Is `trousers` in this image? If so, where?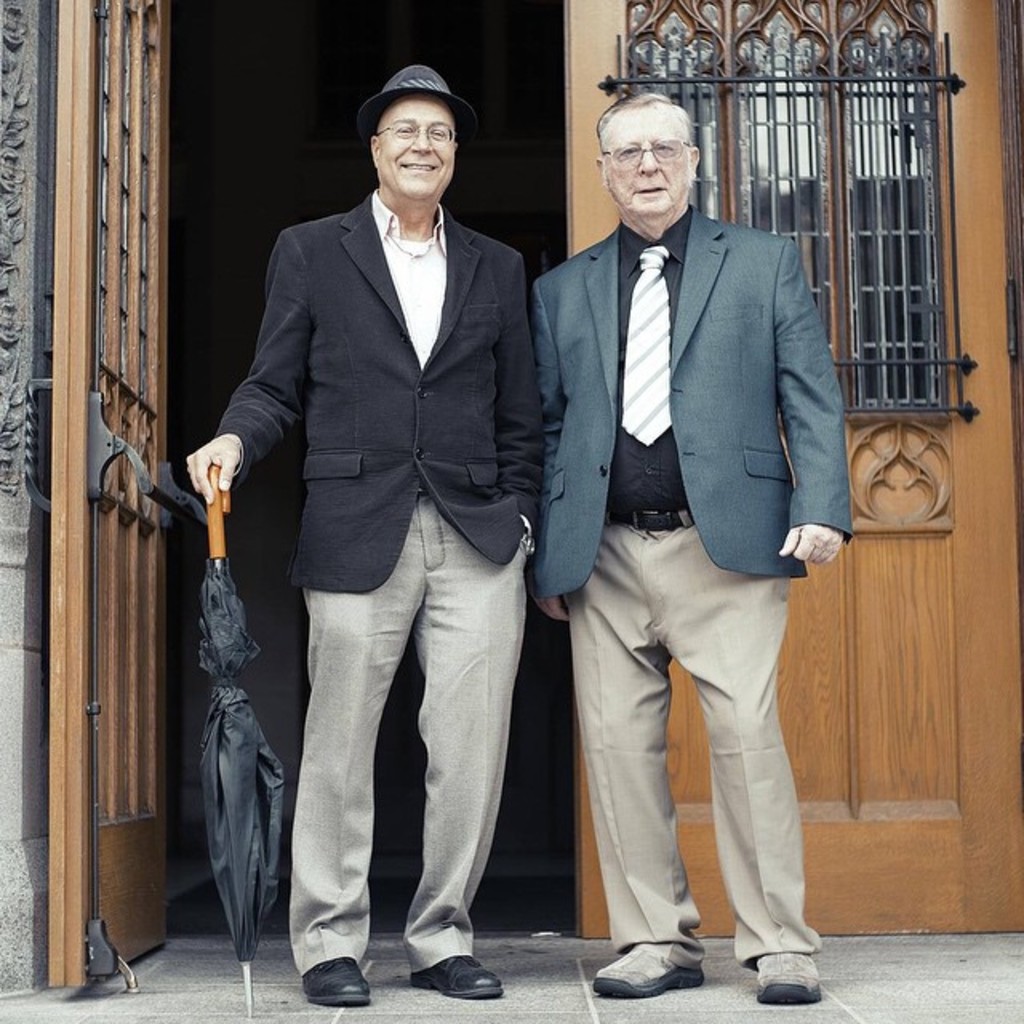
Yes, at box(566, 504, 821, 976).
